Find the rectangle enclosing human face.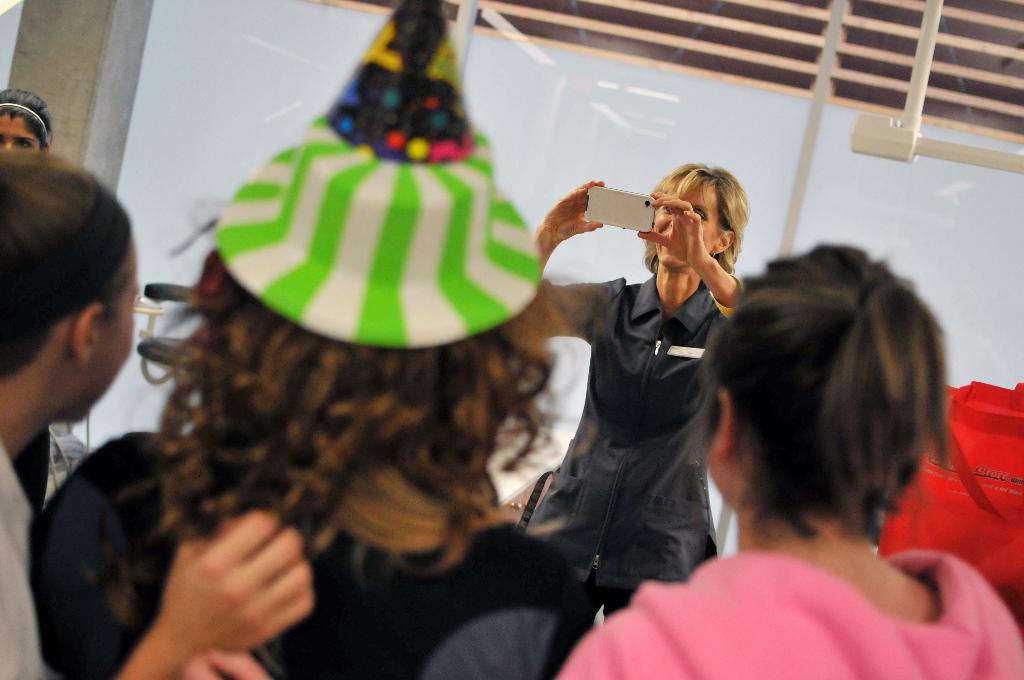
box=[651, 181, 718, 271].
